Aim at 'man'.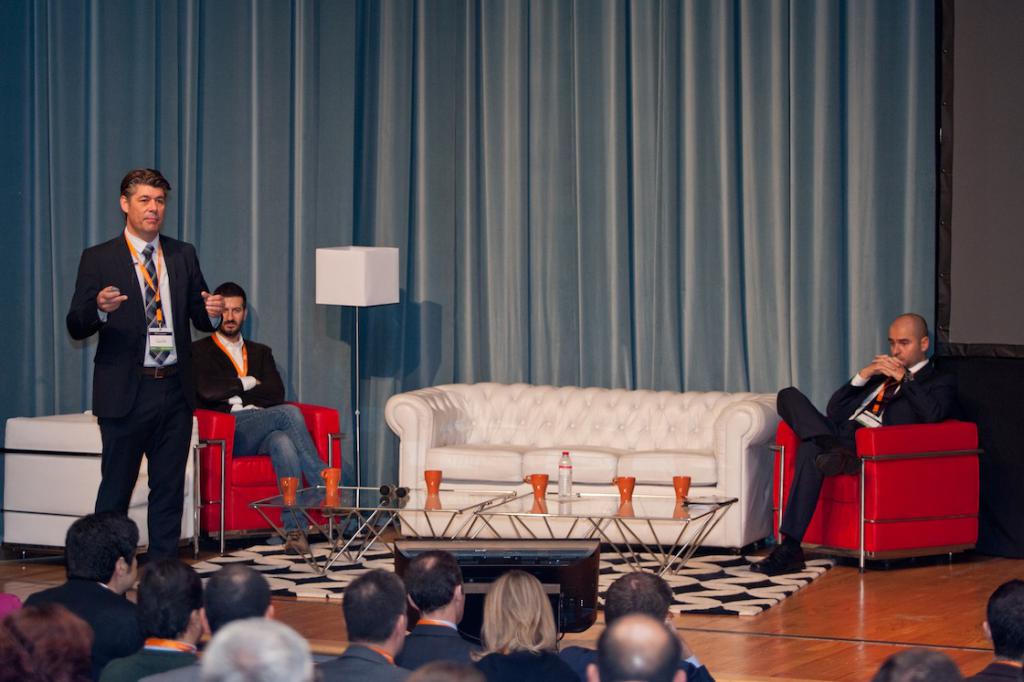
Aimed at bbox=(752, 310, 964, 572).
